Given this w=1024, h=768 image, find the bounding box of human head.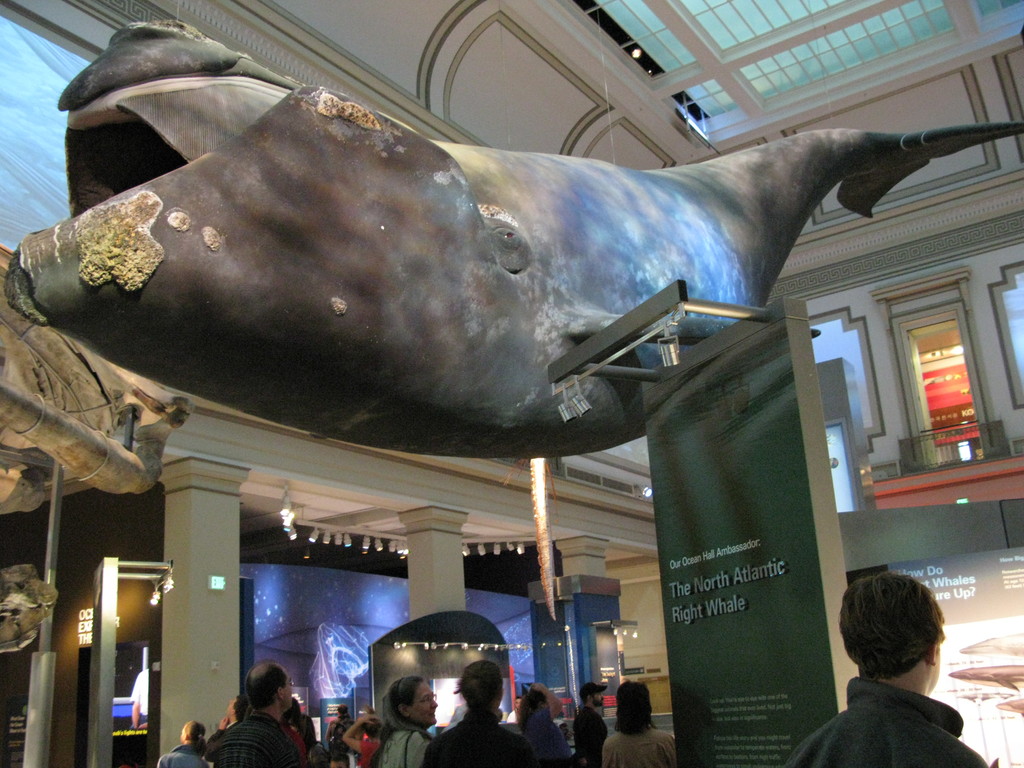
Rect(584, 679, 607, 709).
